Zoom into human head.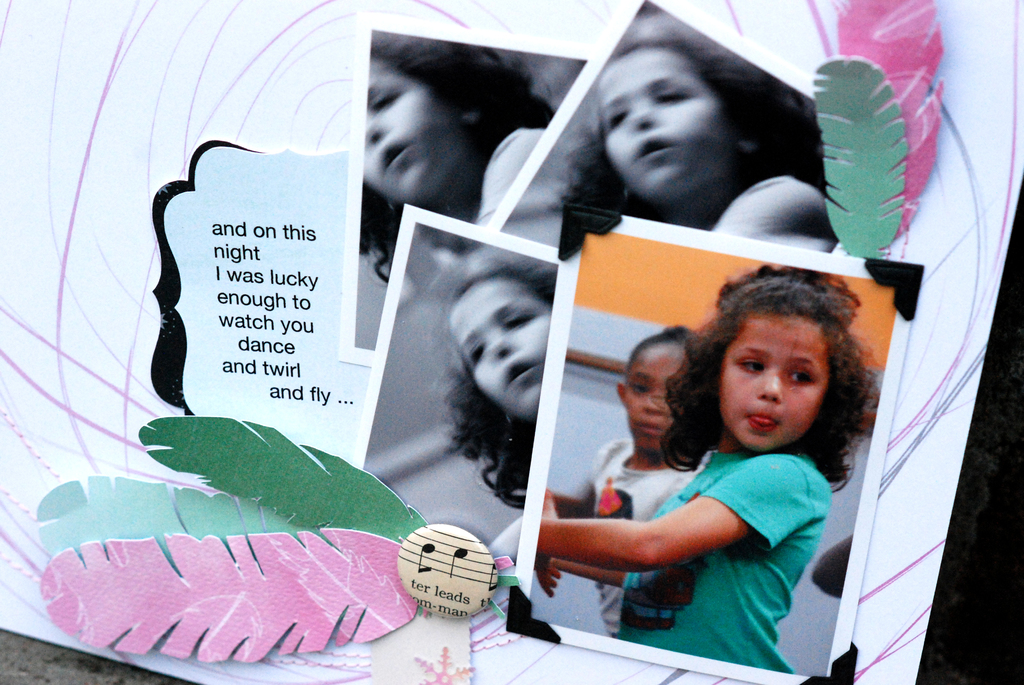
Zoom target: locate(667, 264, 870, 447).
